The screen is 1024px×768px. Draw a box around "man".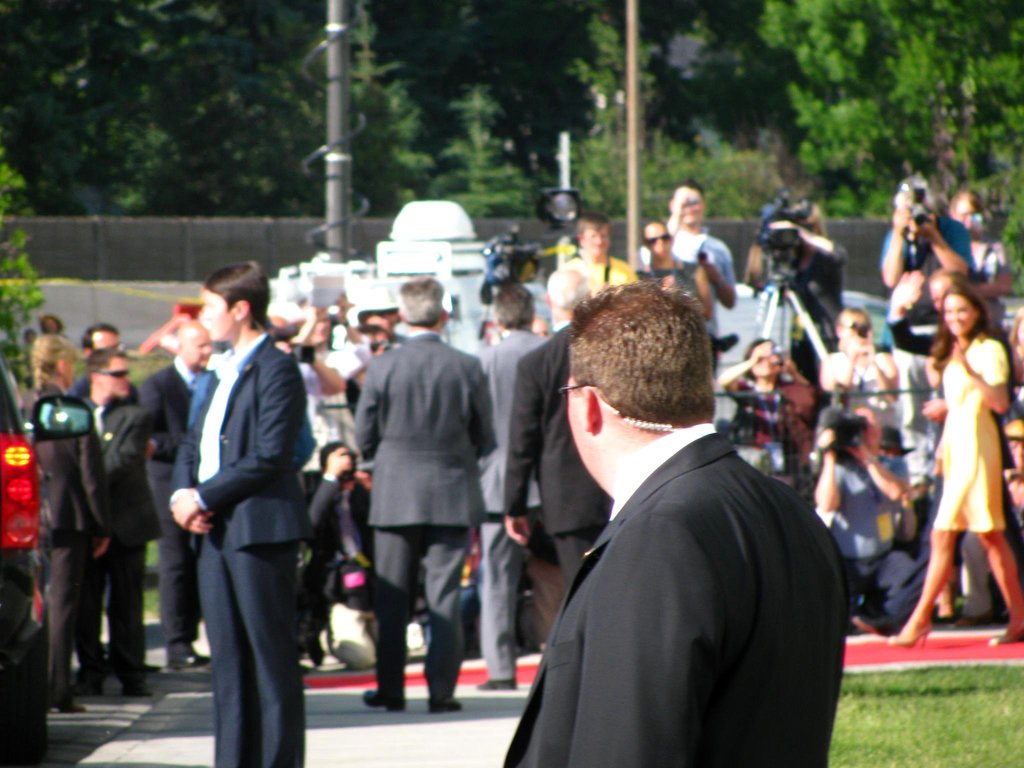
70 349 154 705.
